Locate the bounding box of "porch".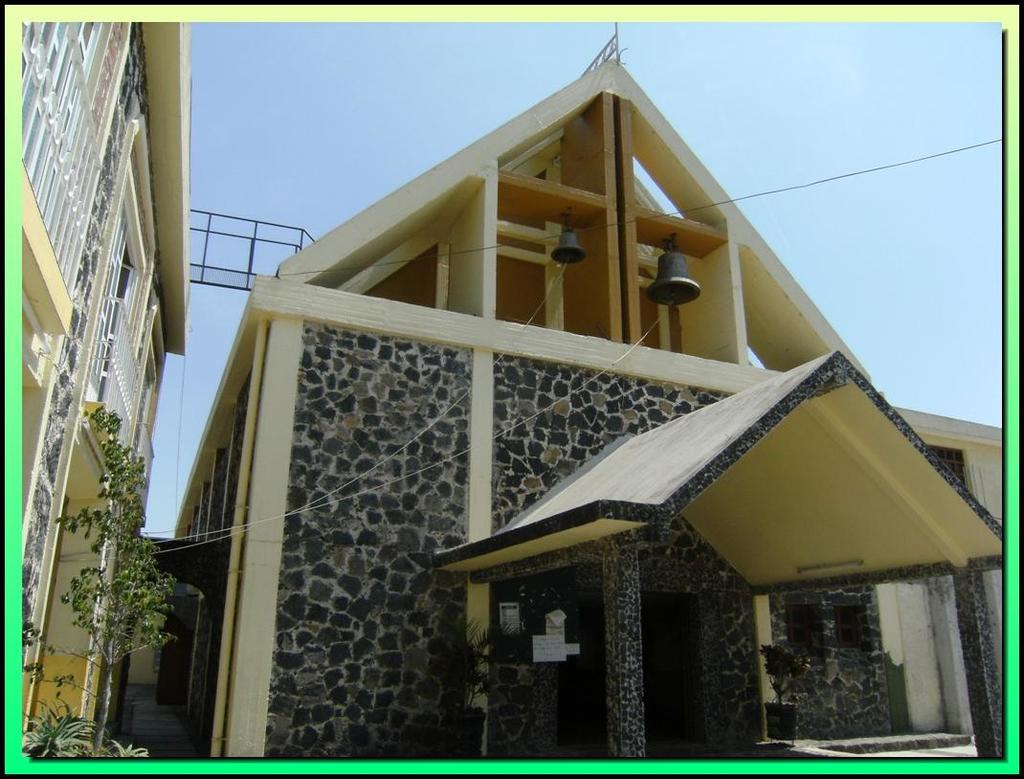
Bounding box: BBox(484, 736, 1007, 760).
